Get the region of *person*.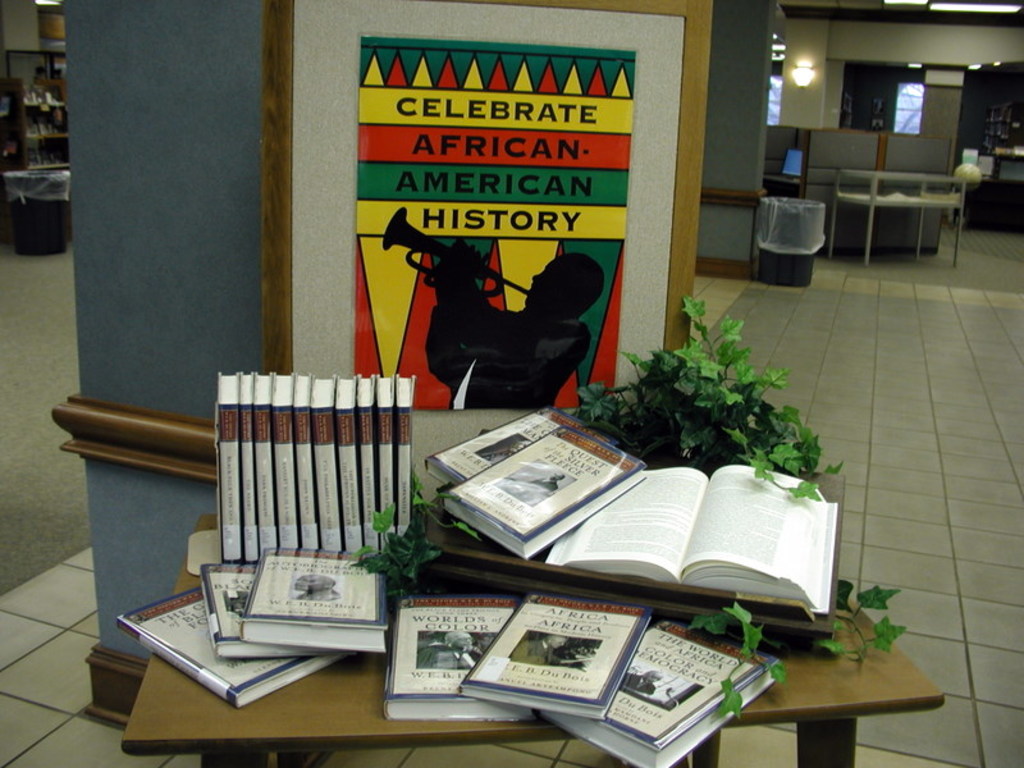
(x1=294, y1=573, x2=342, y2=603).
